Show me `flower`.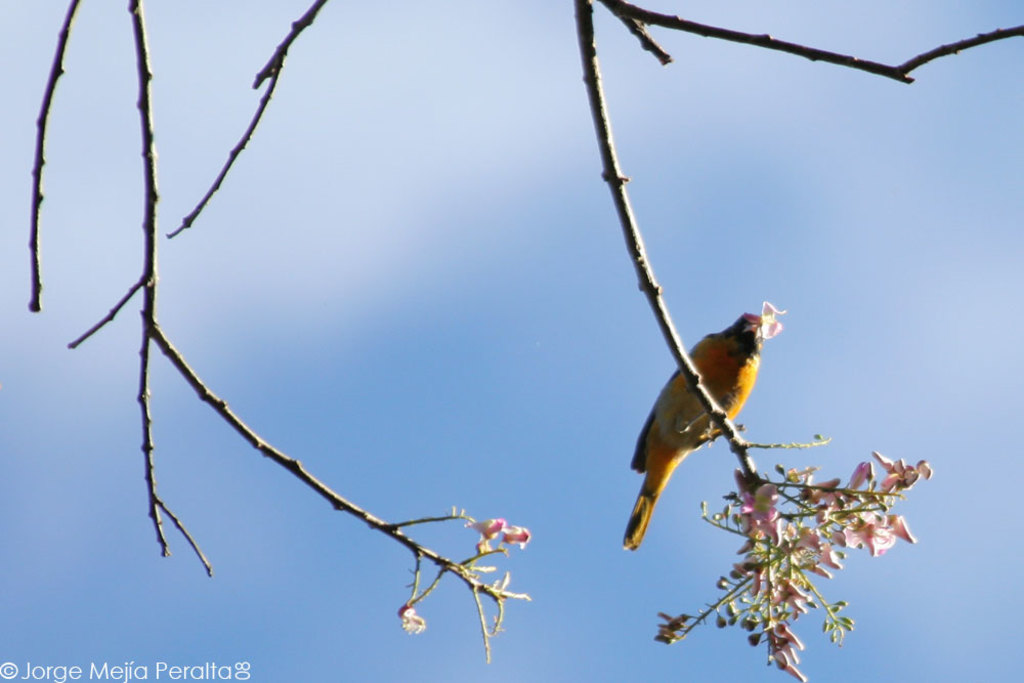
`flower` is here: bbox=(755, 299, 785, 339).
